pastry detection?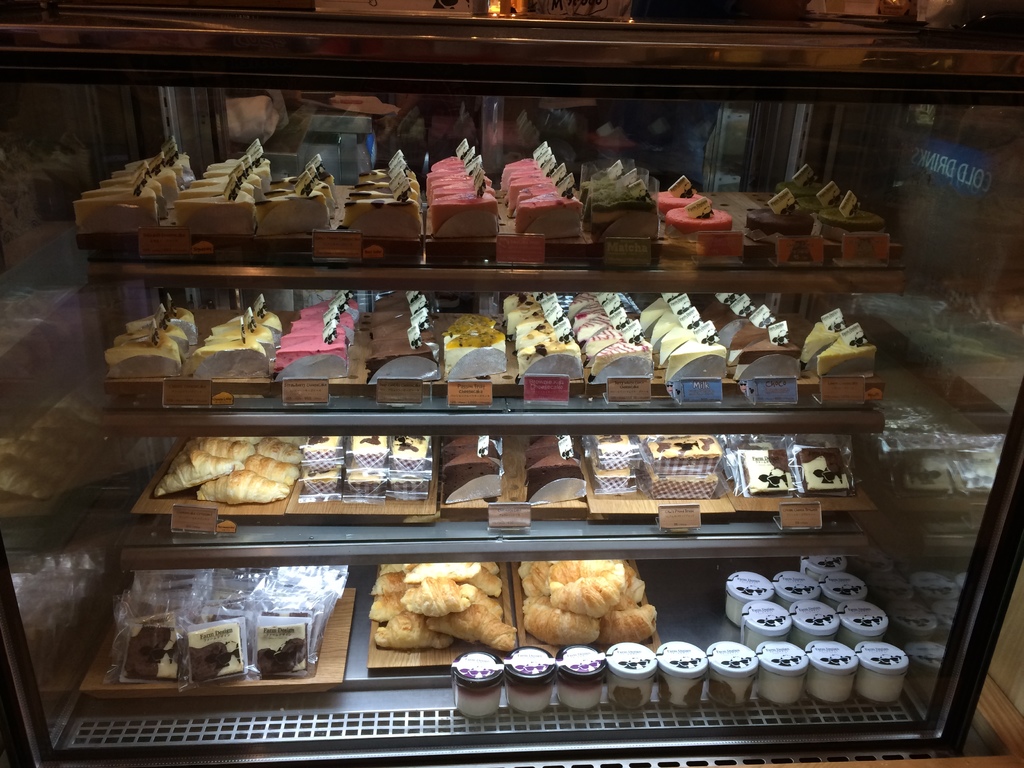
Rect(584, 320, 649, 385)
